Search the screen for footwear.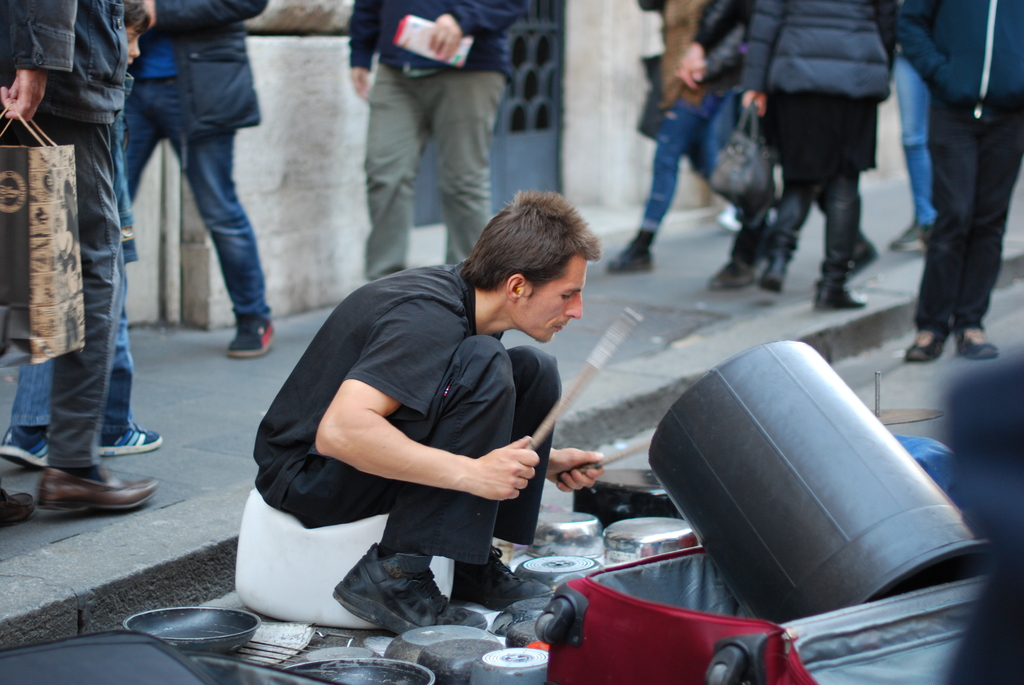
Found at 99 414 163 453.
